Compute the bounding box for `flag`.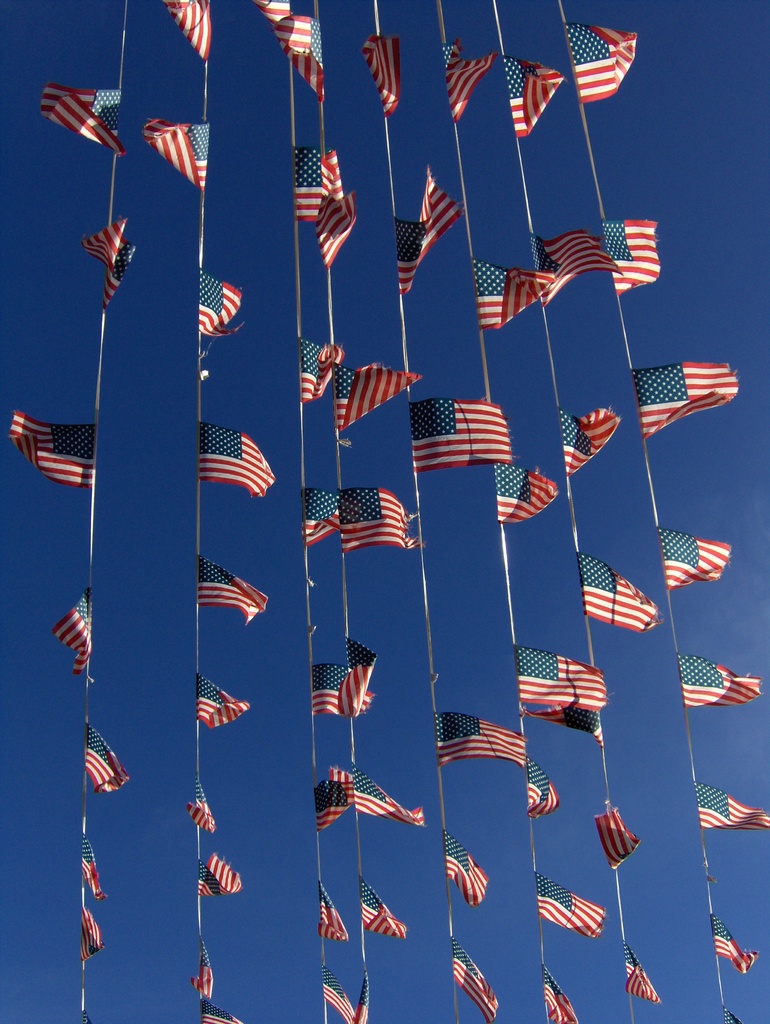
(left=637, top=353, right=739, bottom=431).
